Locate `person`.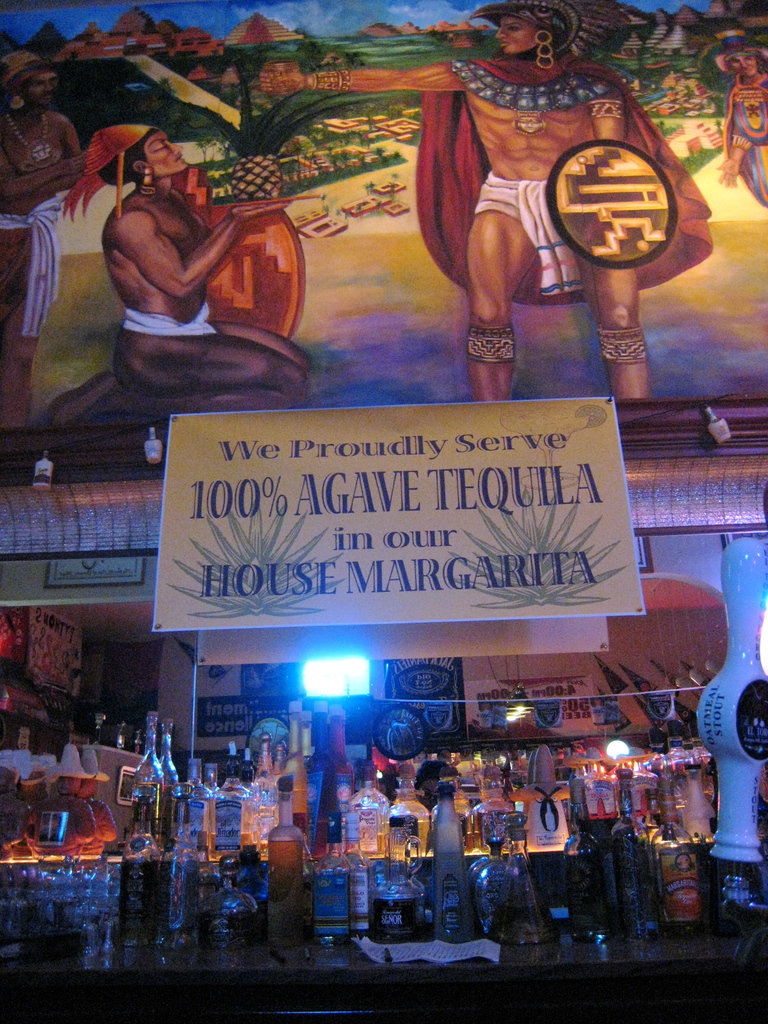
Bounding box: {"x1": 60, "y1": 121, "x2": 307, "y2": 413}.
